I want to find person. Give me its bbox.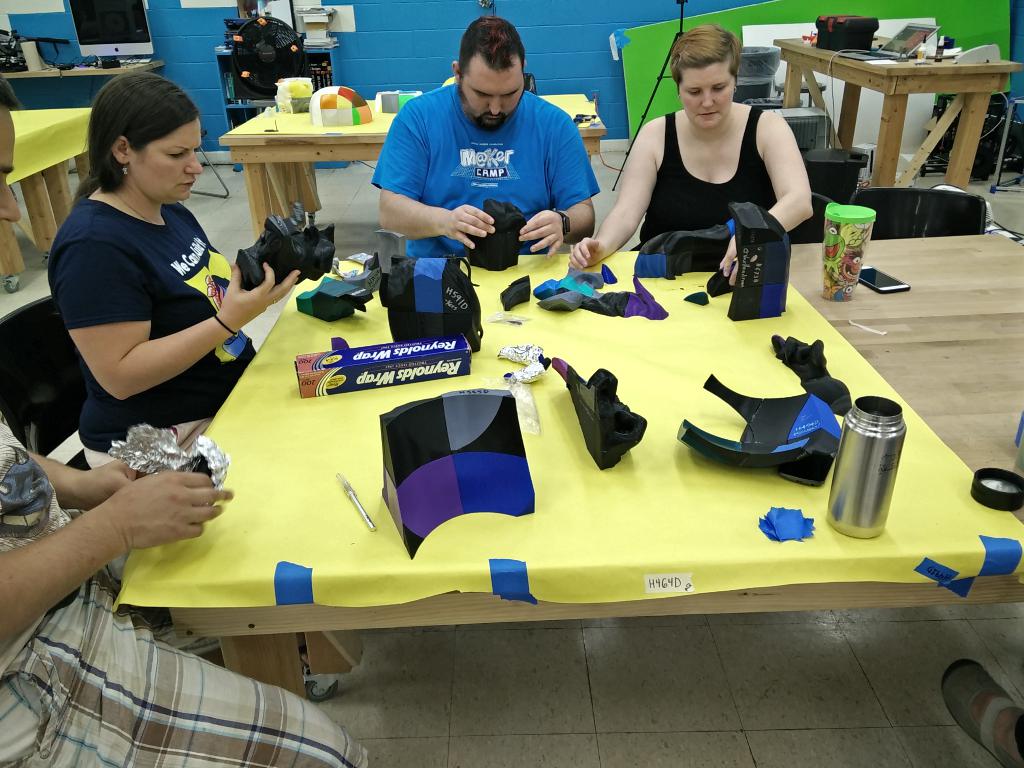
x1=0 y1=406 x2=371 y2=767.
